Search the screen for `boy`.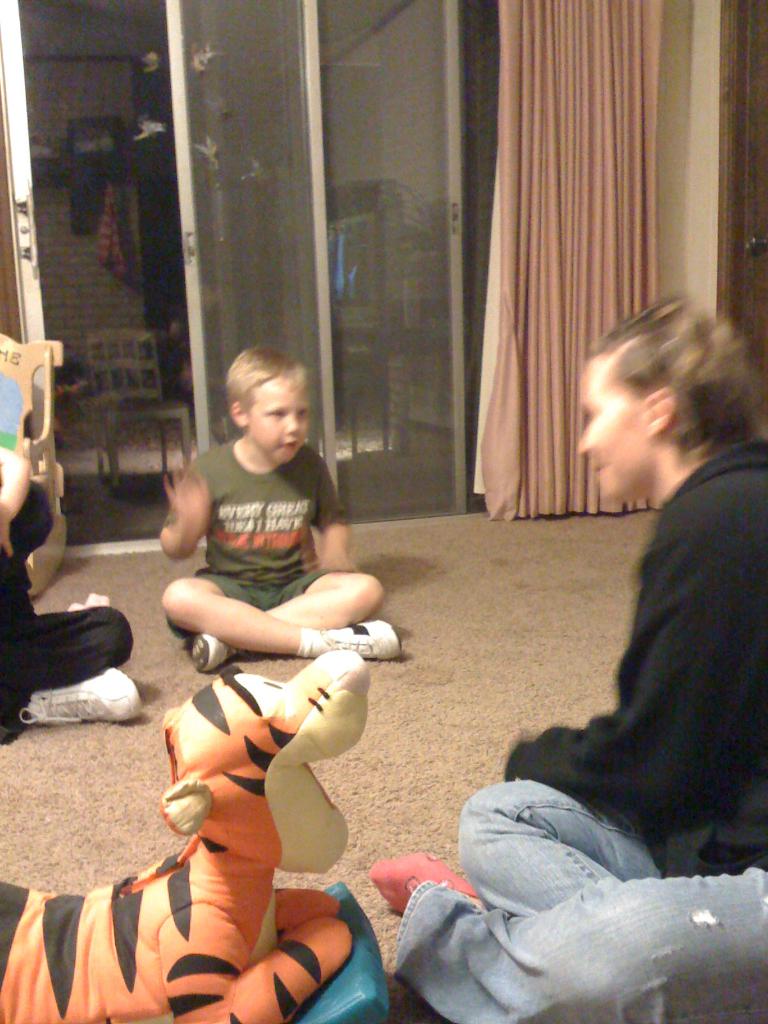
Found at 157, 352, 404, 676.
